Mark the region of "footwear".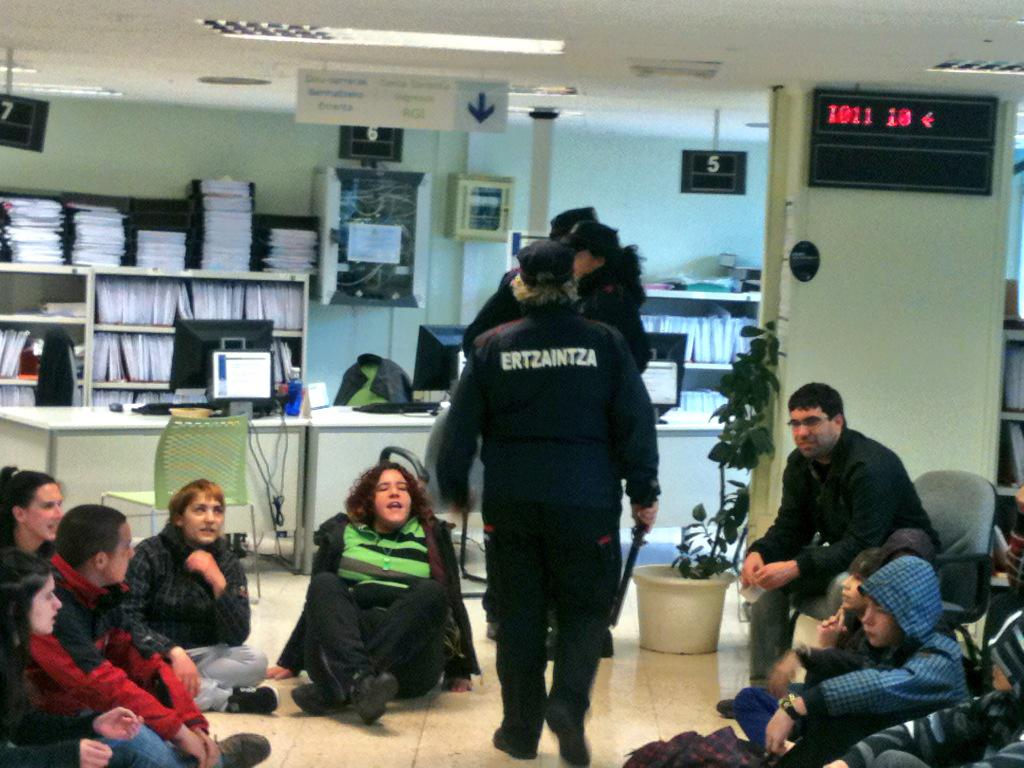
Region: (left=214, top=731, right=271, bottom=767).
